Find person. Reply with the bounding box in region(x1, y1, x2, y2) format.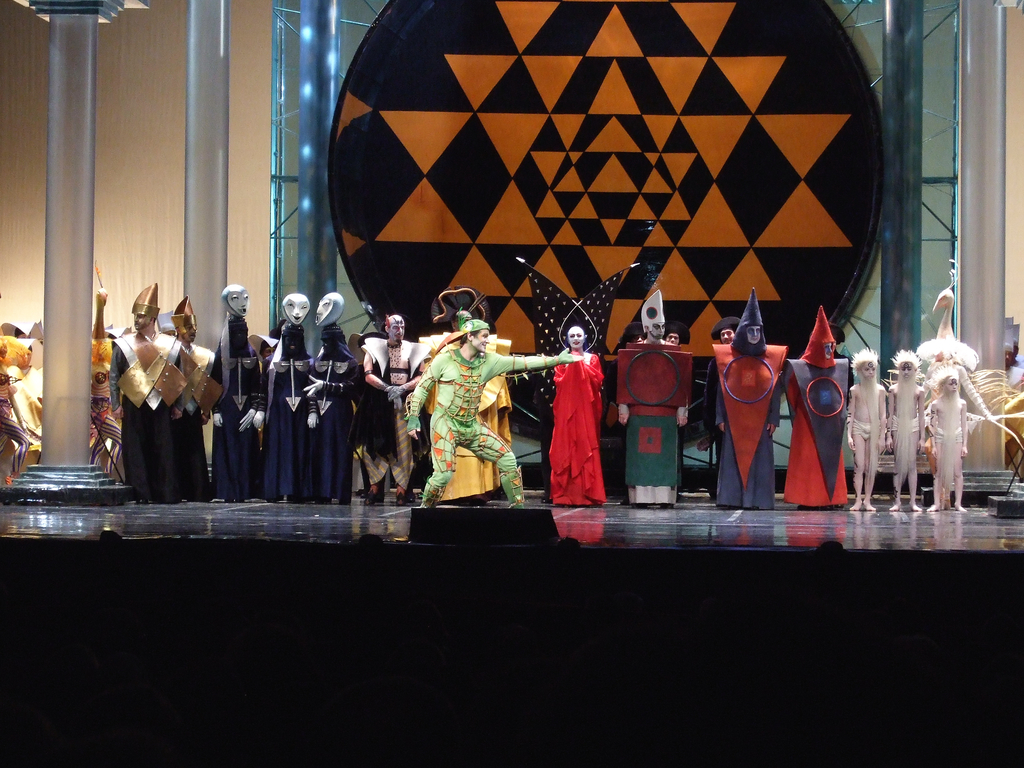
region(270, 298, 302, 488).
